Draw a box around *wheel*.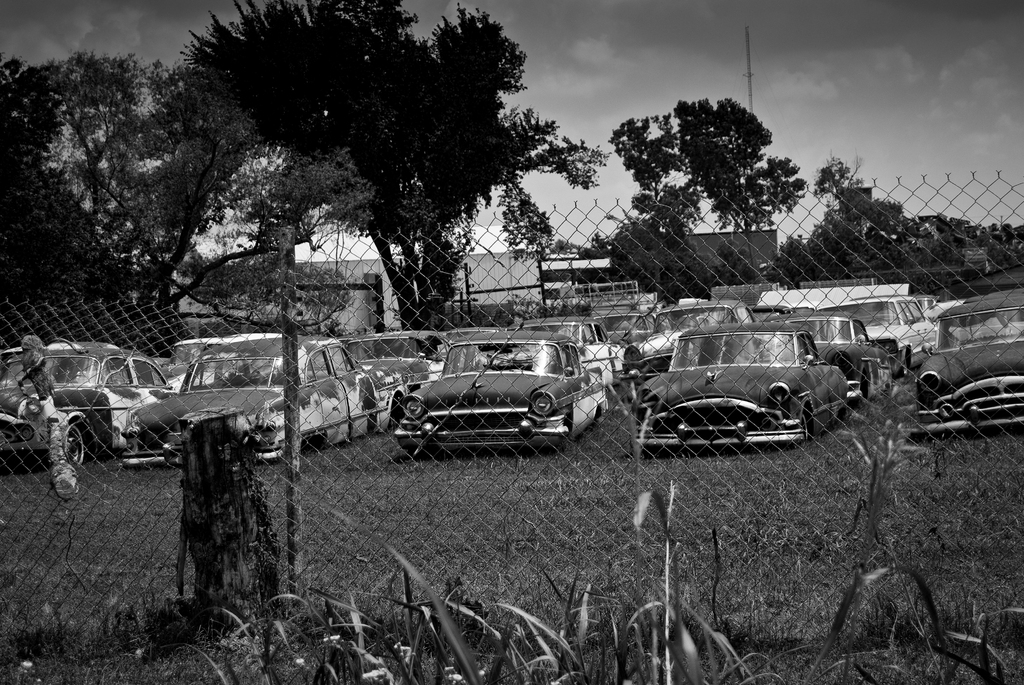
x1=68, y1=429, x2=95, y2=462.
